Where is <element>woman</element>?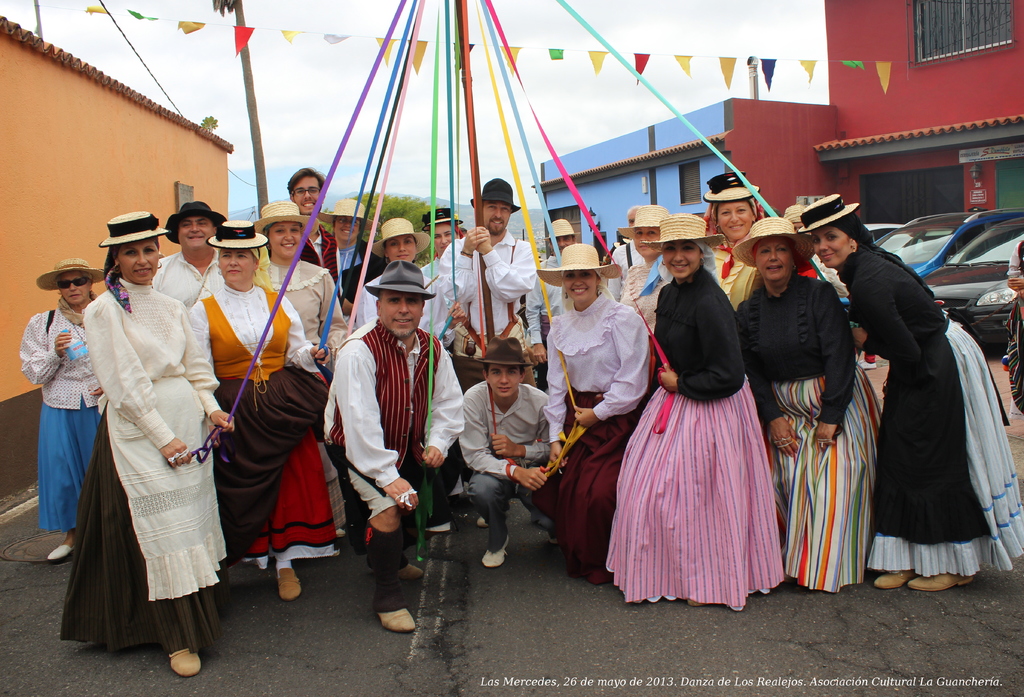
<region>698, 173, 765, 310</region>.
